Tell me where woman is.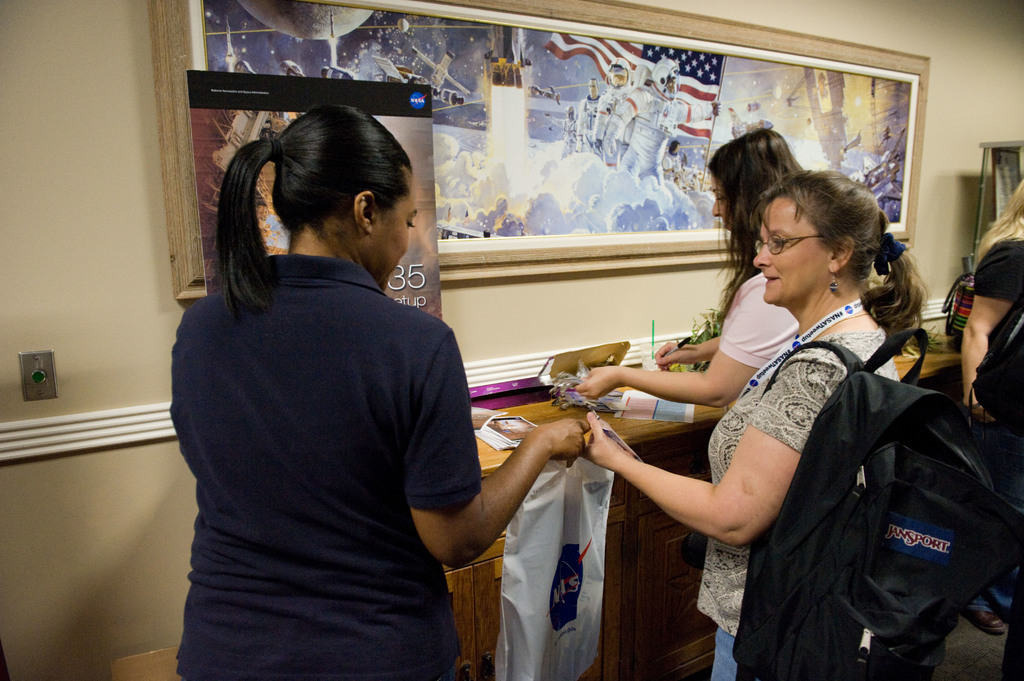
woman is at <box>581,120,819,413</box>.
